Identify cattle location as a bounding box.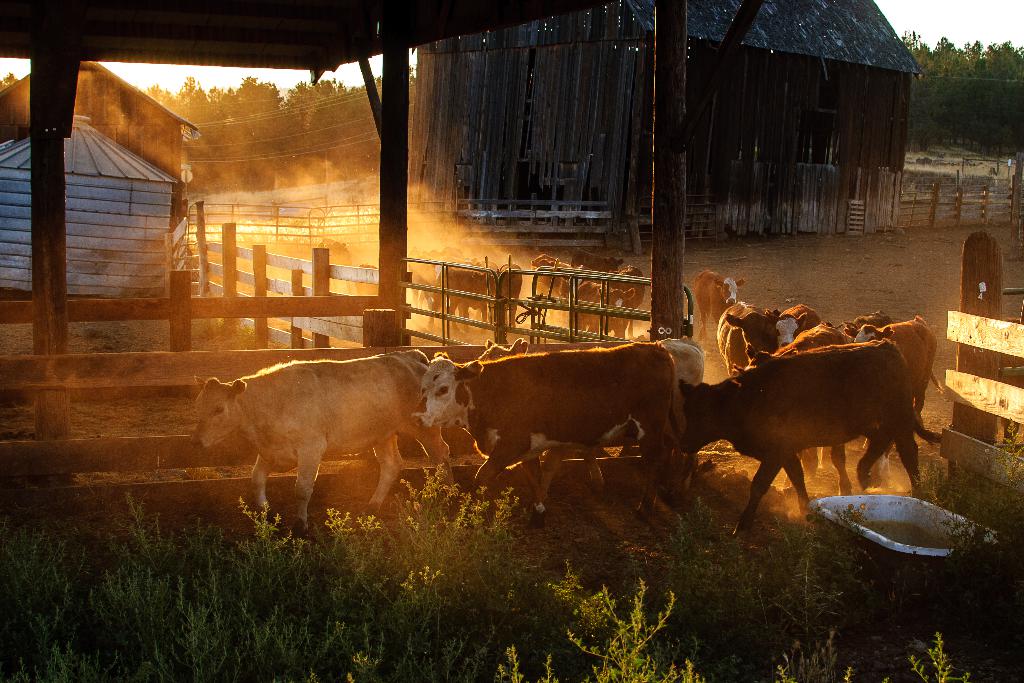
715,299,781,378.
